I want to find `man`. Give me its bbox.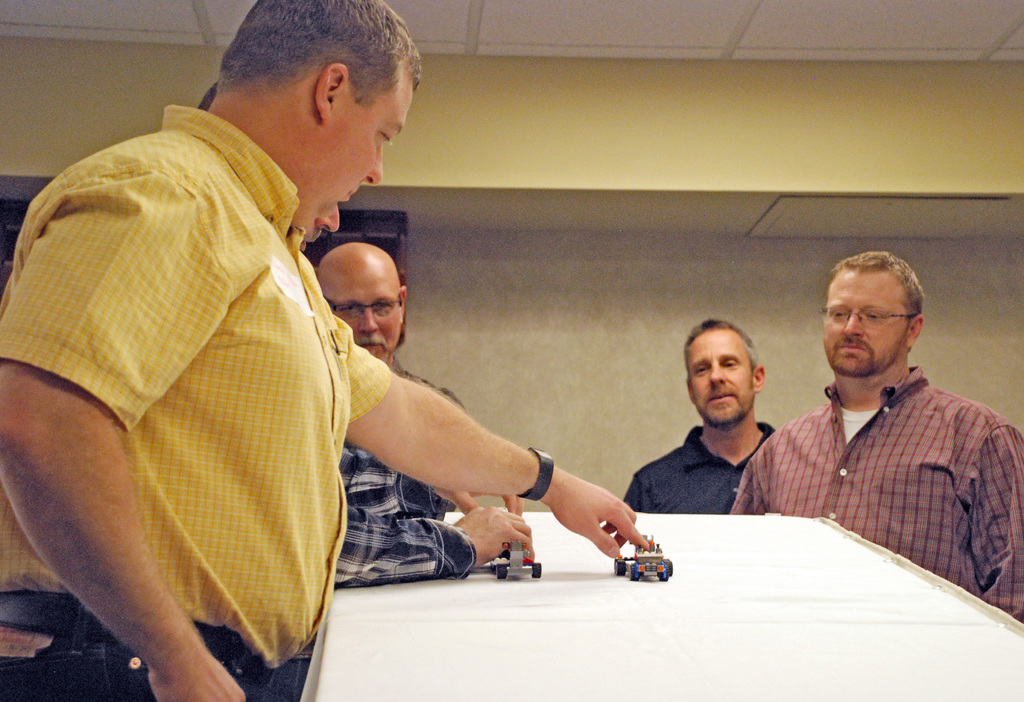
crop(198, 80, 535, 587).
